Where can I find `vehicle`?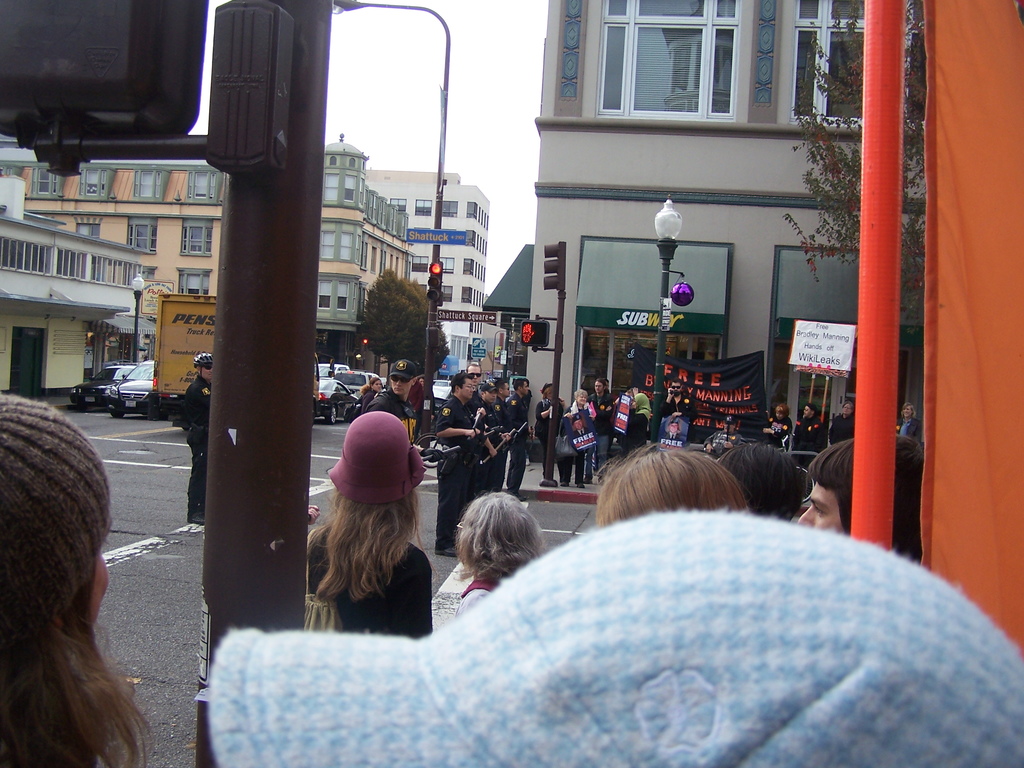
You can find it at box(110, 362, 160, 417).
